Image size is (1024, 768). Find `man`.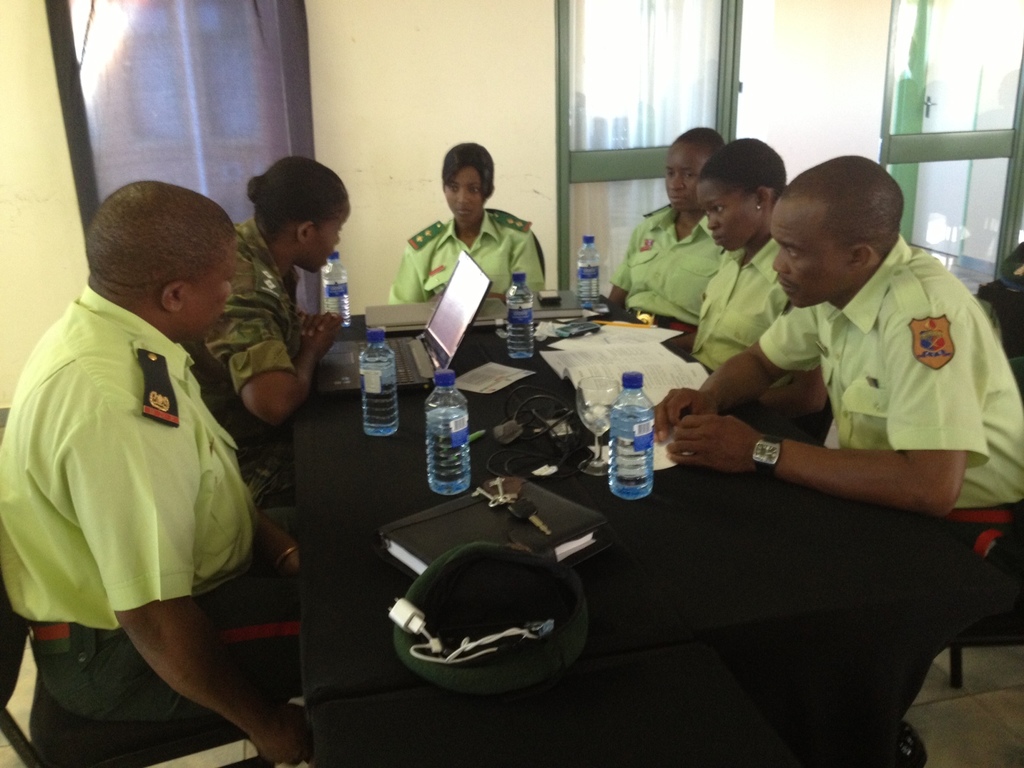
645,156,1023,767.
